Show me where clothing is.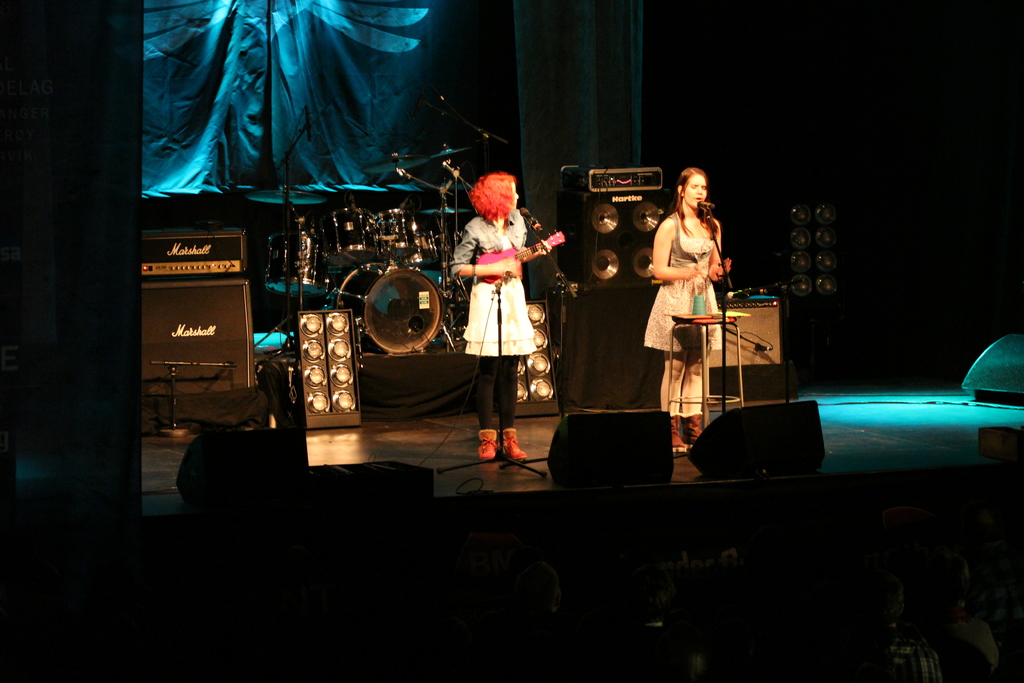
clothing is at crop(448, 211, 546, 424).
